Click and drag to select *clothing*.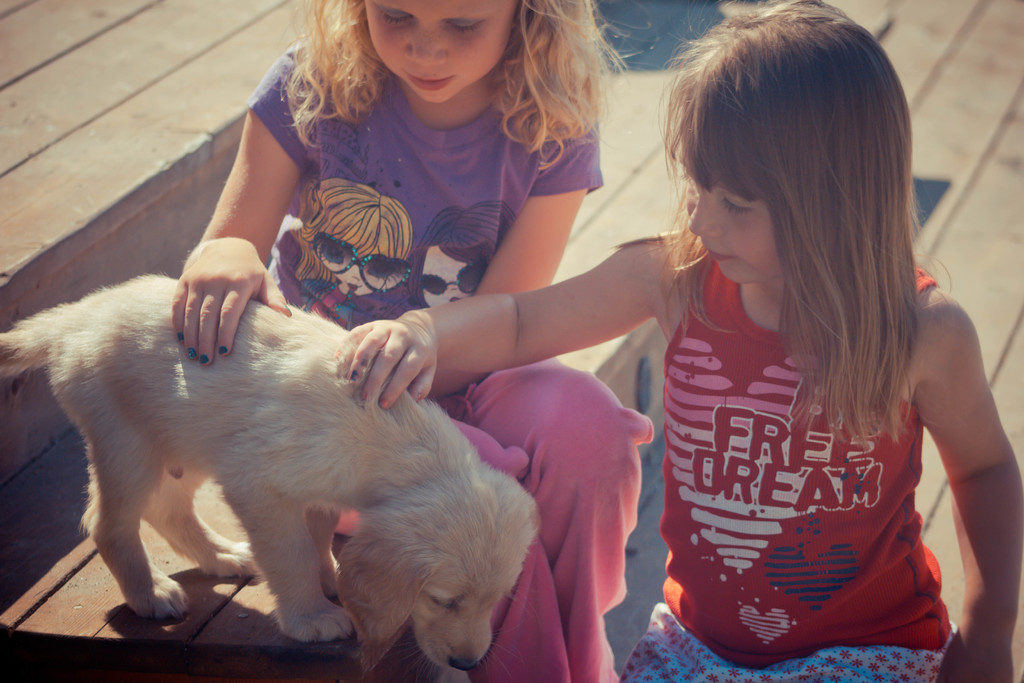
Selection: rect(242, 23, 655, 682).
